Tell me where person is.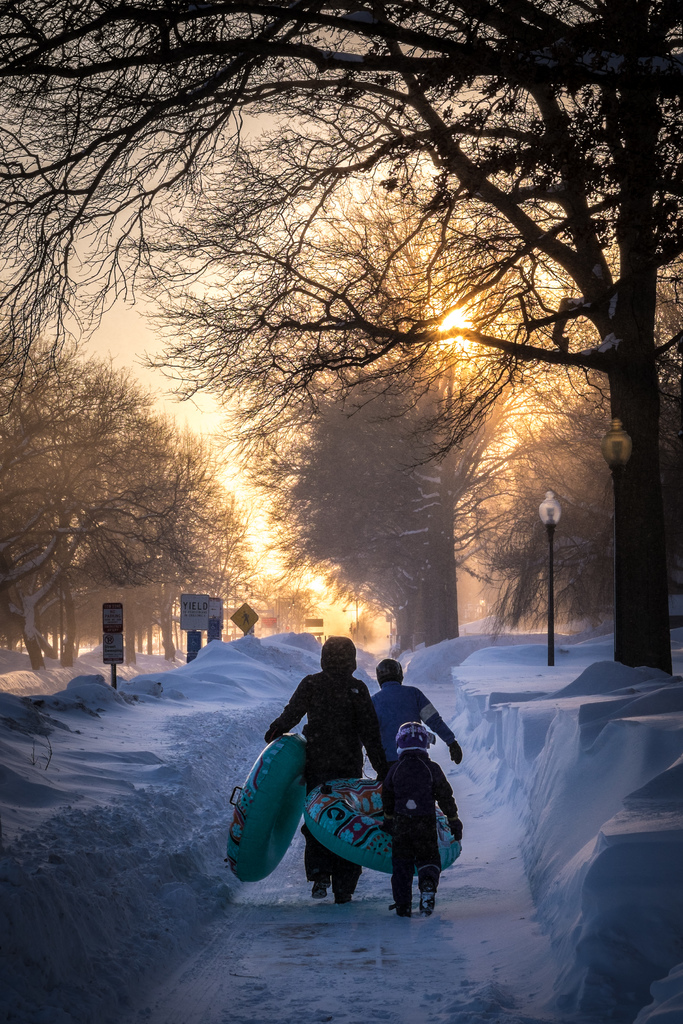
person is at 263/637/381/899.
